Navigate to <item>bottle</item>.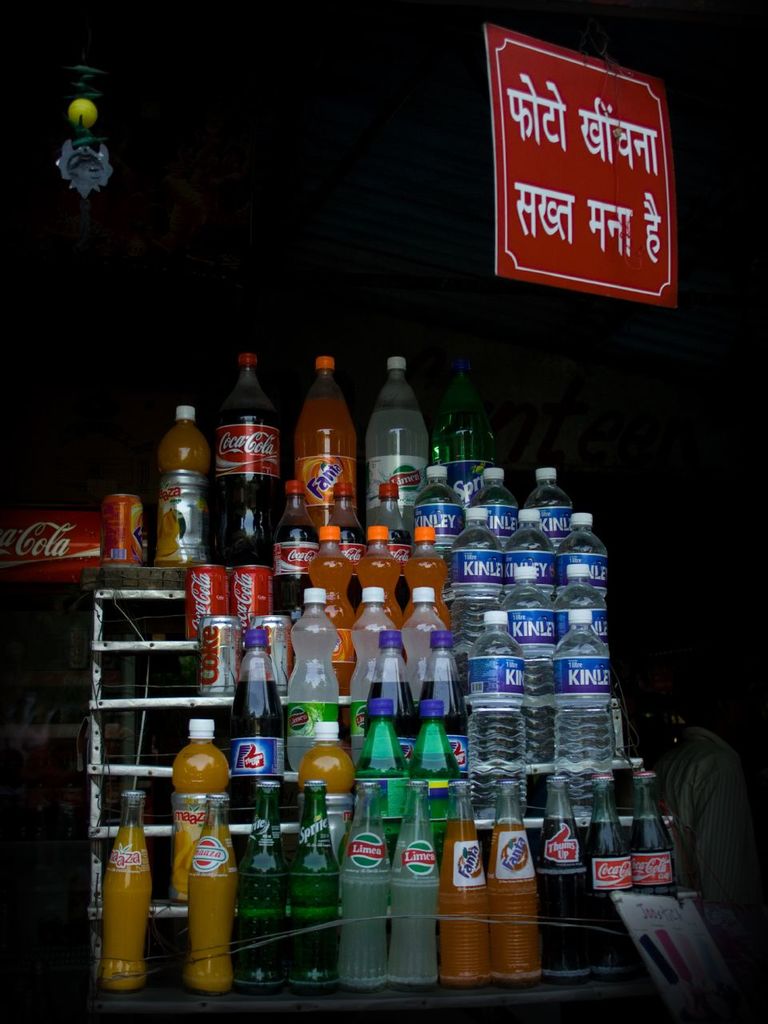
Navigation target: 383,577,461,722.
